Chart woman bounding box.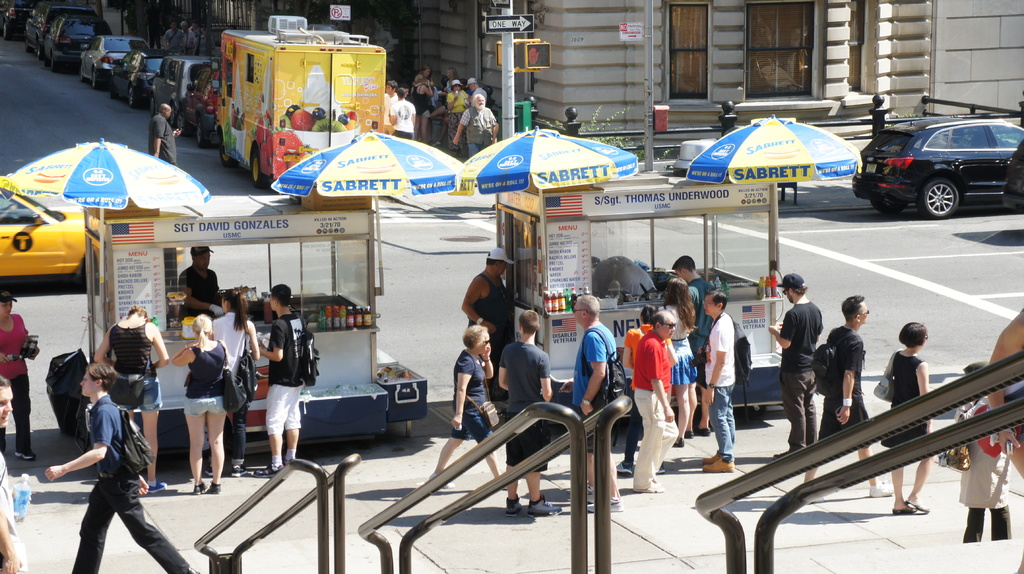
Charted: {"left": 879, "top": 324, "right": 961, "bottom": 507}.
